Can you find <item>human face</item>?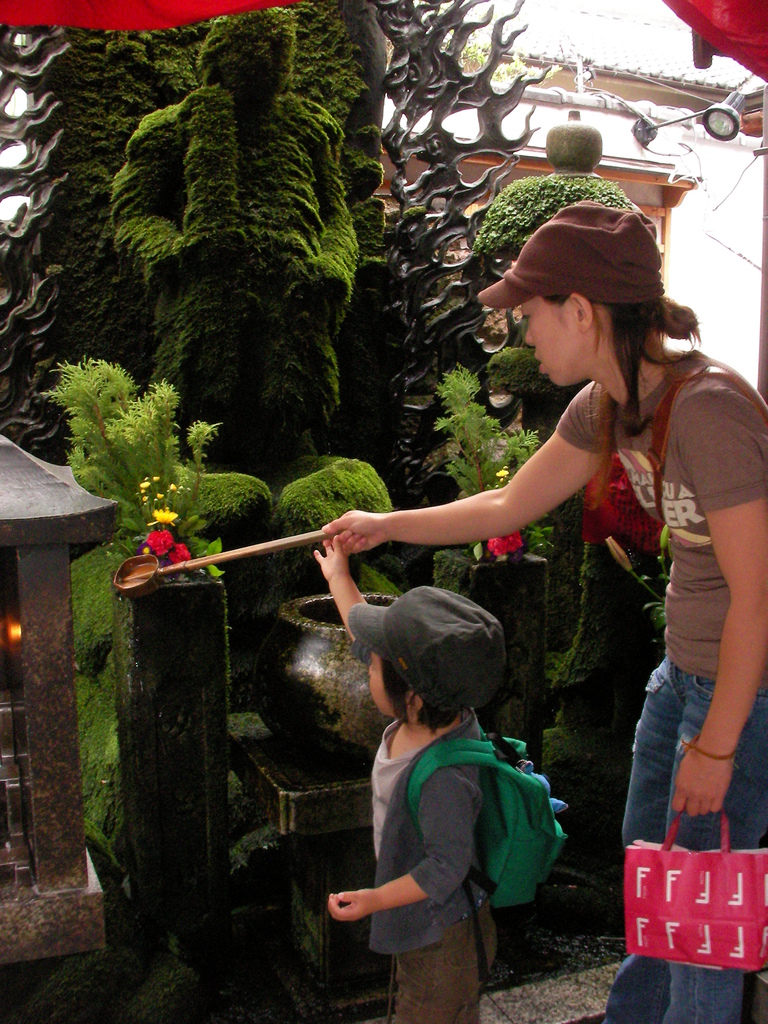
Yes, bounding box: locate(366, 652, 392, 719).
